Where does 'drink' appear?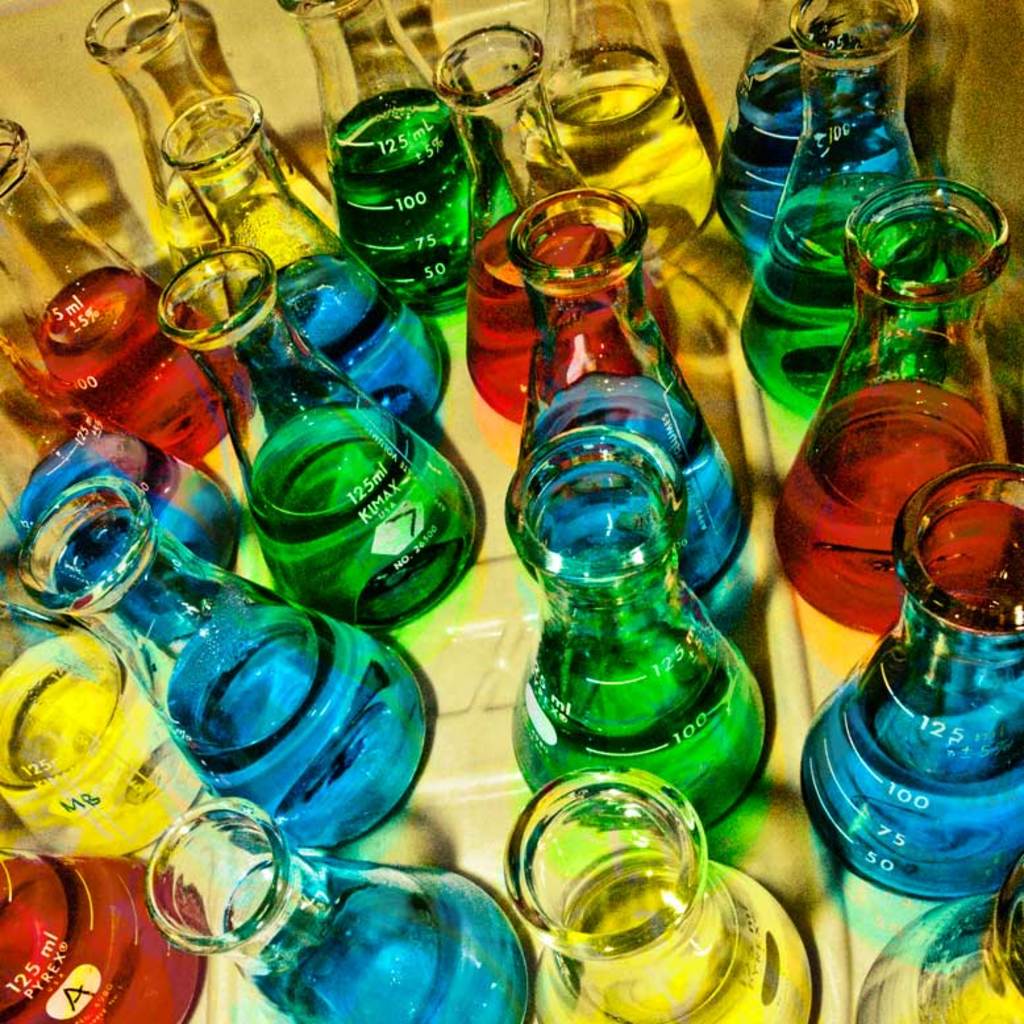
Appears at 865 861 1023 1023.
